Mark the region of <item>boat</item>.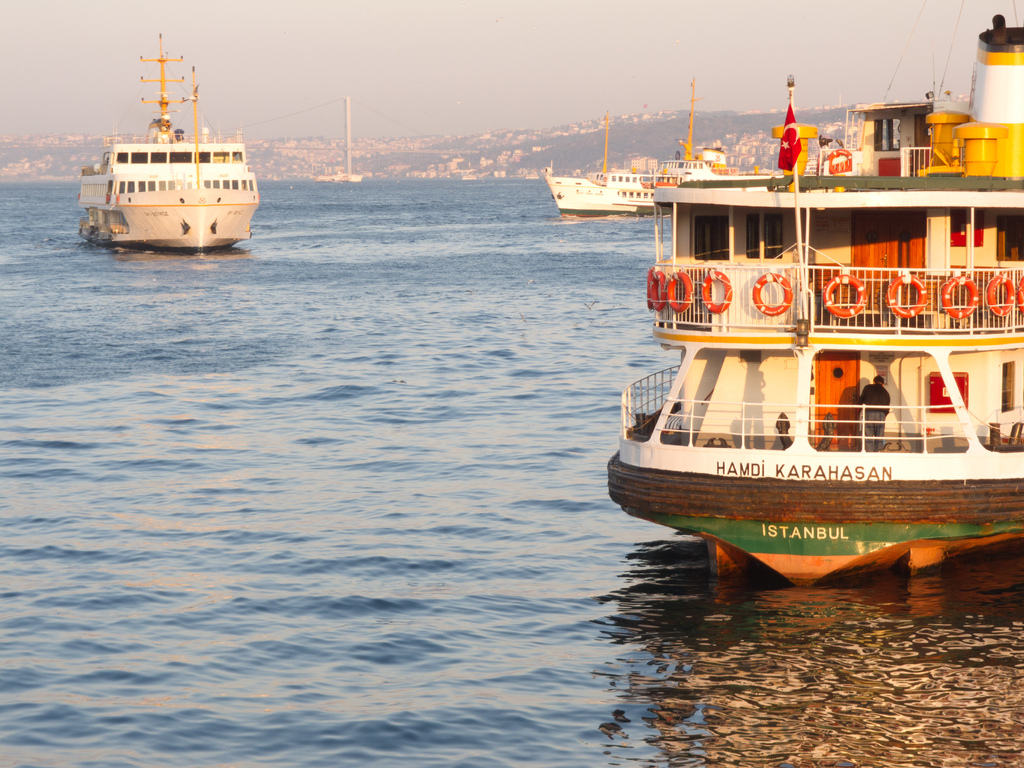
Region: {"left": 546, "top": 103, "right": 675, "bottom": 218}.
